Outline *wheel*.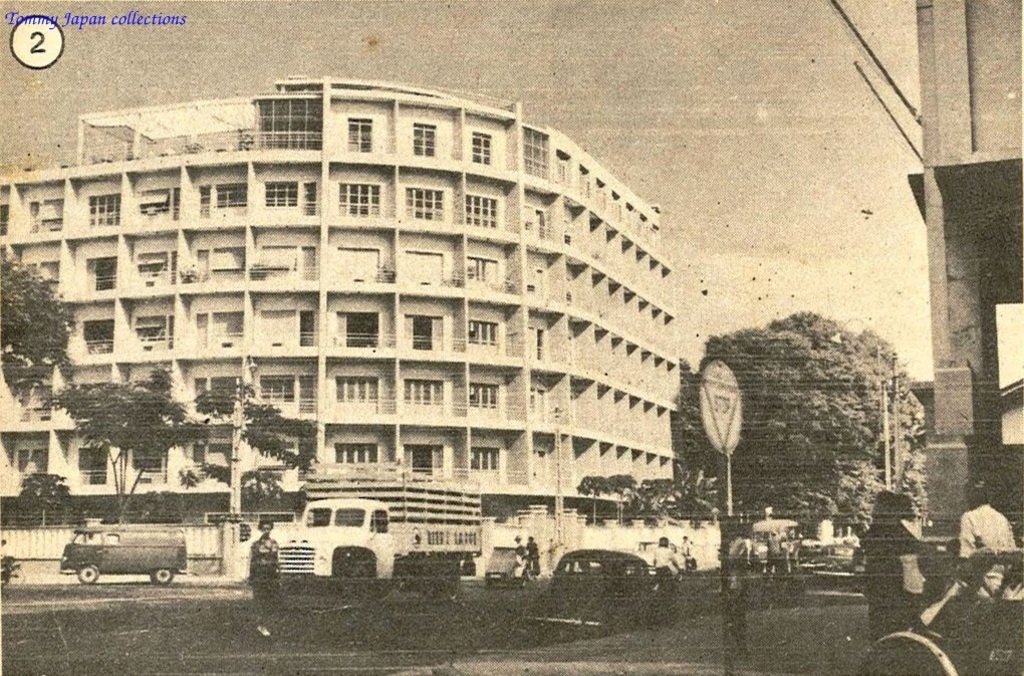
Outline: Rect(147, 572, 173, 587).
